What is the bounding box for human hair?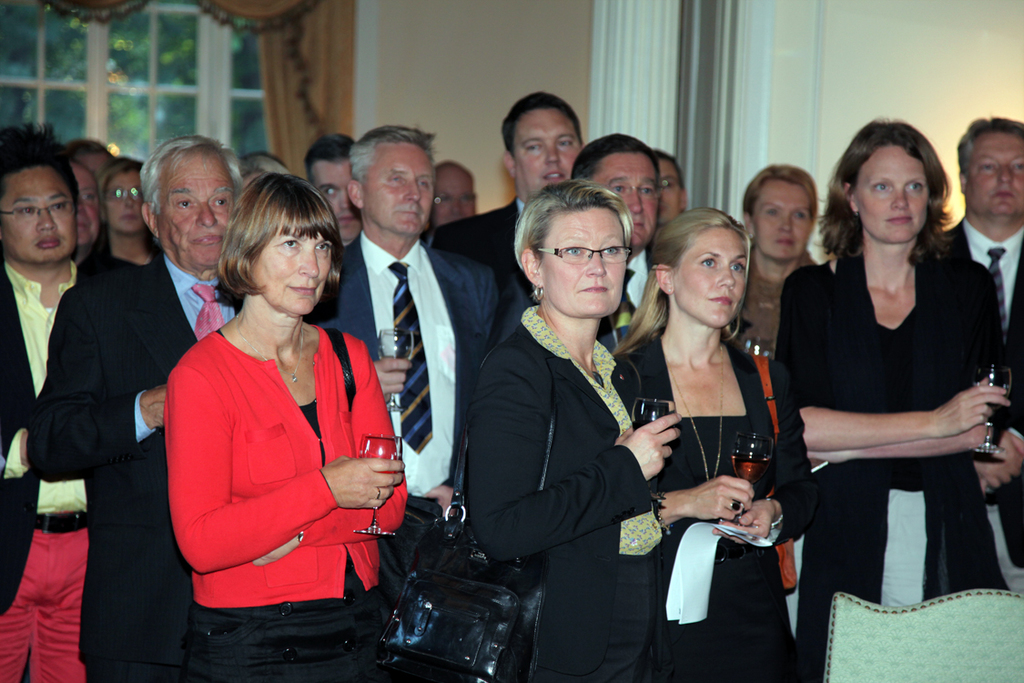
box(67, 136, 103, 158).
